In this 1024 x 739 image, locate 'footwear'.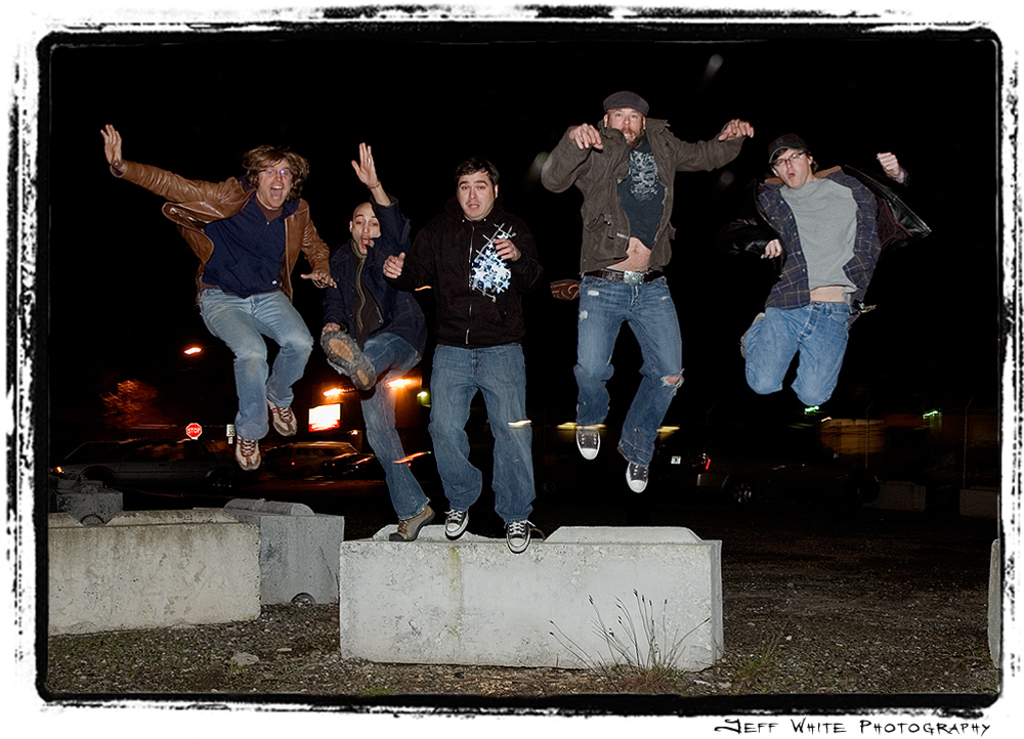
Bounding box: {"left": 321, "top": 327, "right": 374, "bottom": 395}.
